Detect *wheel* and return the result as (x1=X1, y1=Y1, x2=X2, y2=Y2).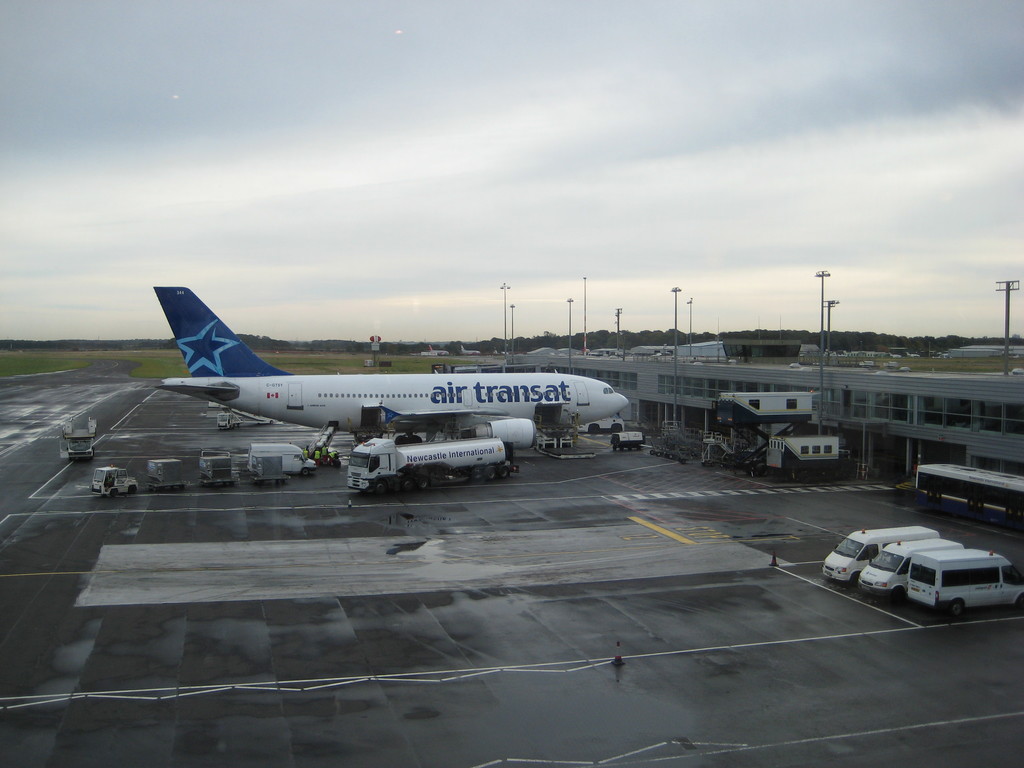
(x1=485, y1=467, x2=494, y2=484).
